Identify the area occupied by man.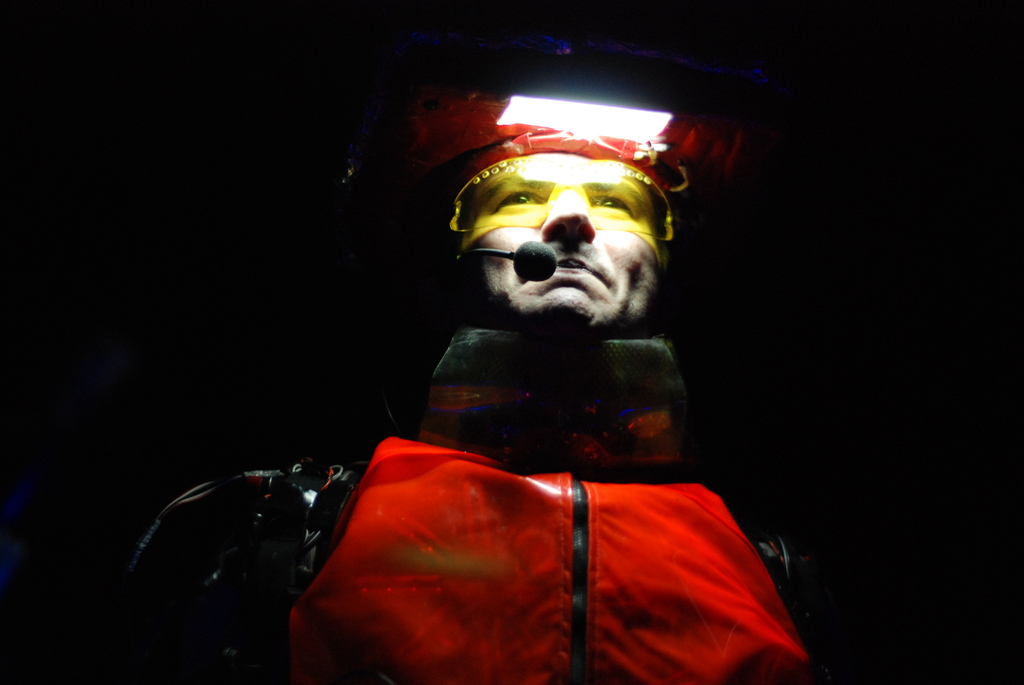
Area: x1=97 y1=75 x2=859 y2=684.
